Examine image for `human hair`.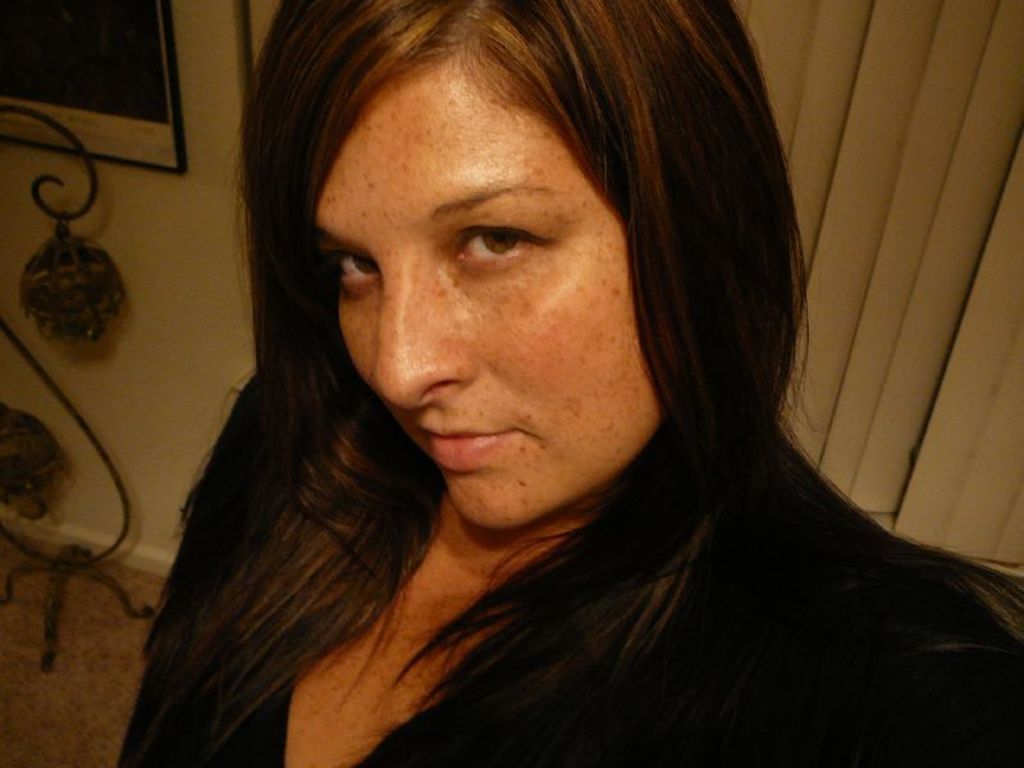
Examination result: l=132, t=0, r=1014, b=726.
